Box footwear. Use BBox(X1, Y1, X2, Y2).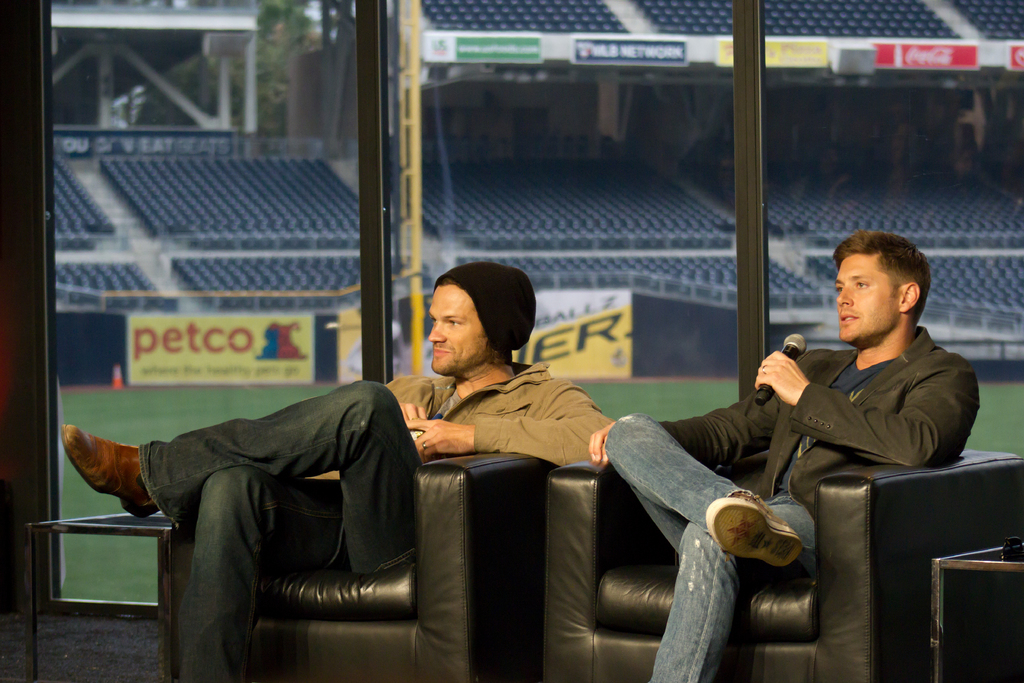
BBox(706, 493, 810, 571).
